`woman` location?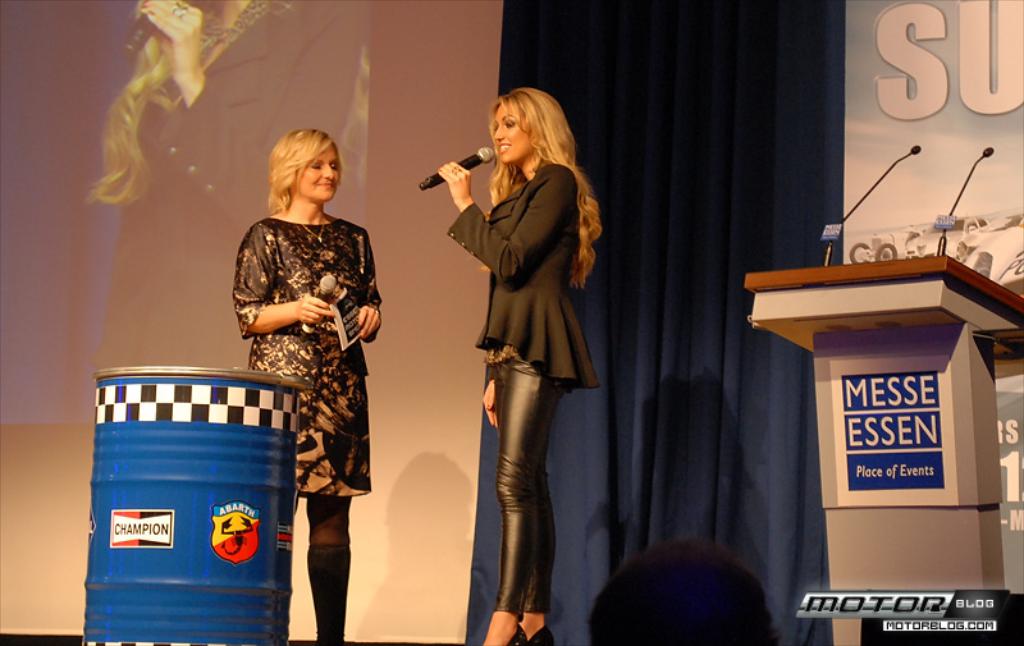
x1=220, y1=128, x2=380, y2=585
